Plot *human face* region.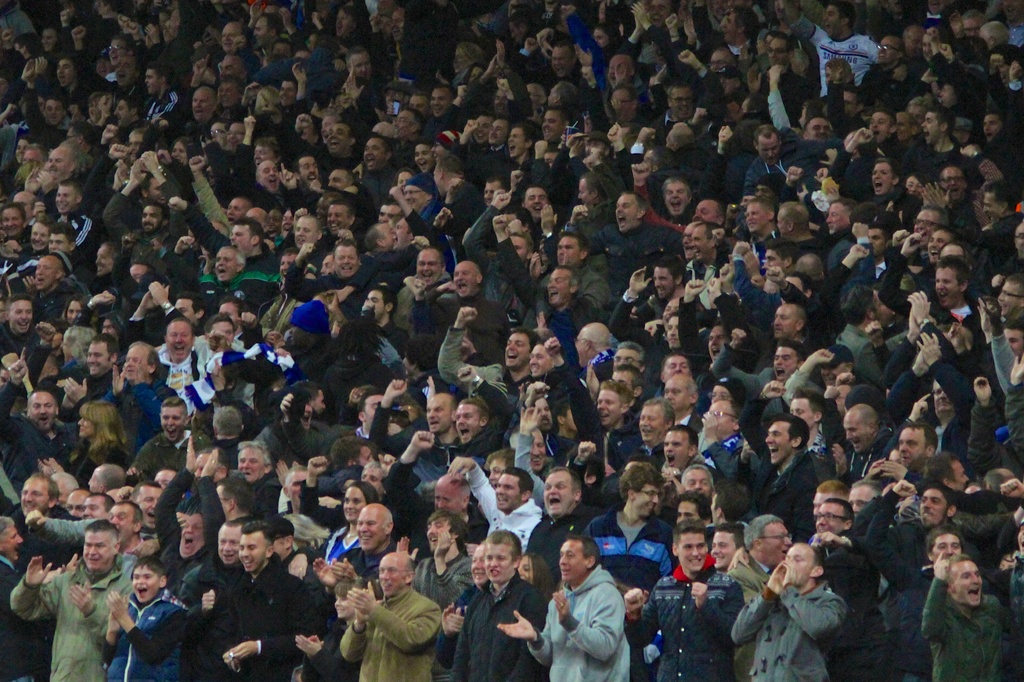
Plotted at region(636, 403, 666, 443).
